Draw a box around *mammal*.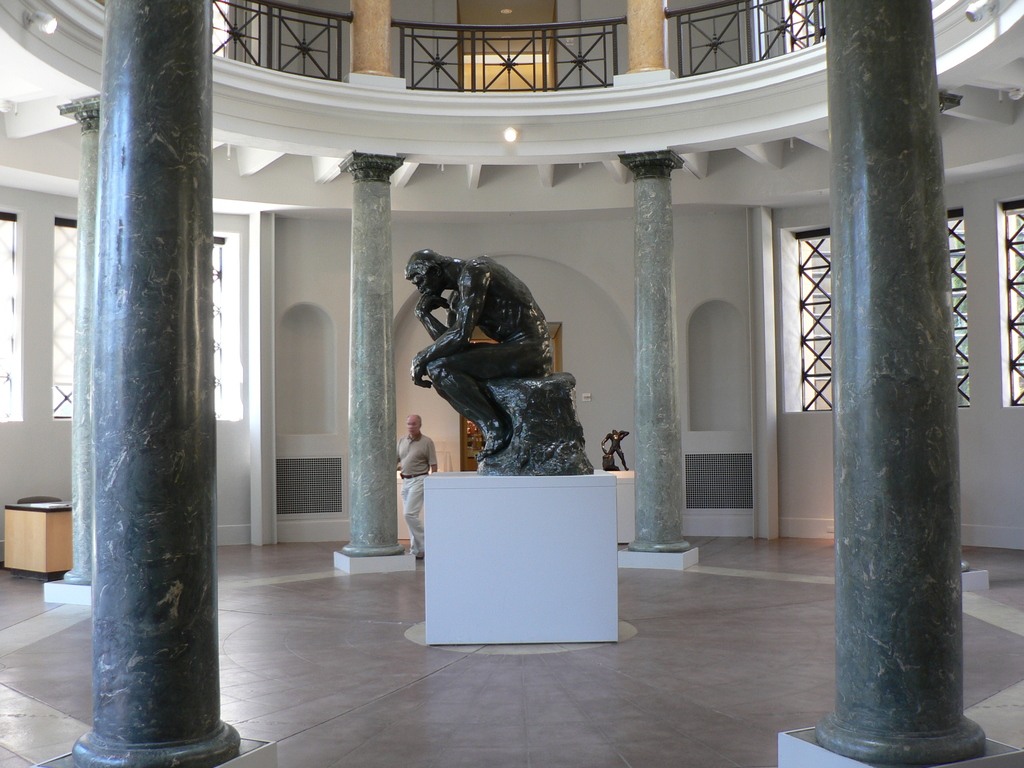
select_region(393, 246, 569, 460).
